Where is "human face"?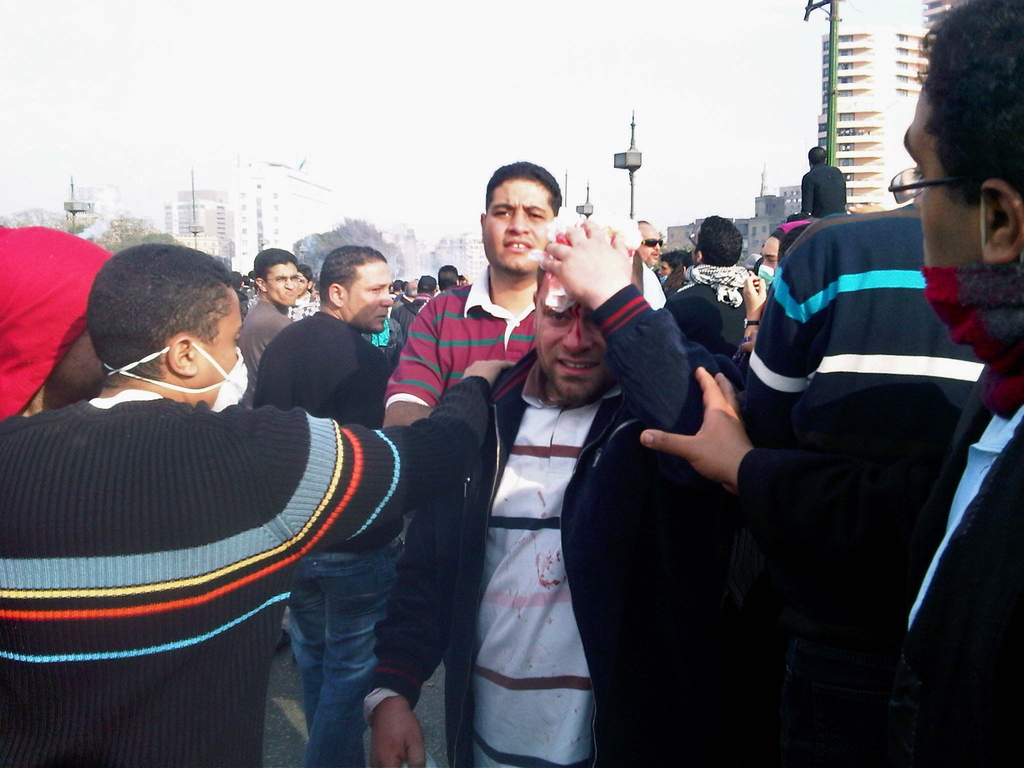
<bbox>899, 79, 986, 268</bbox>.
